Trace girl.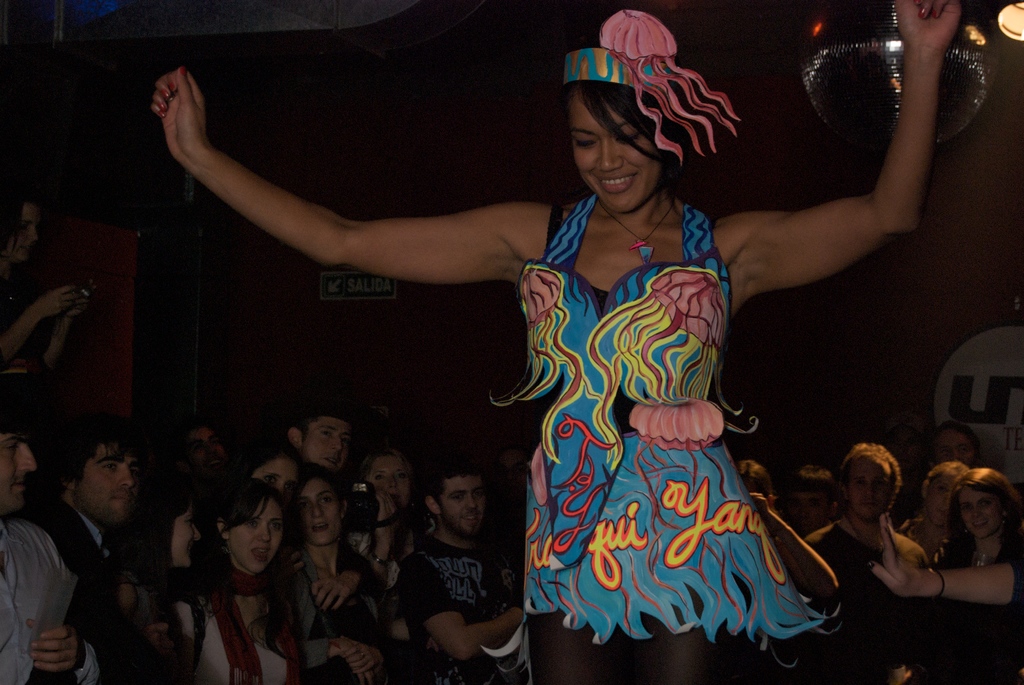
Traced to (left=119, top=477, right=211, bottom=684).
